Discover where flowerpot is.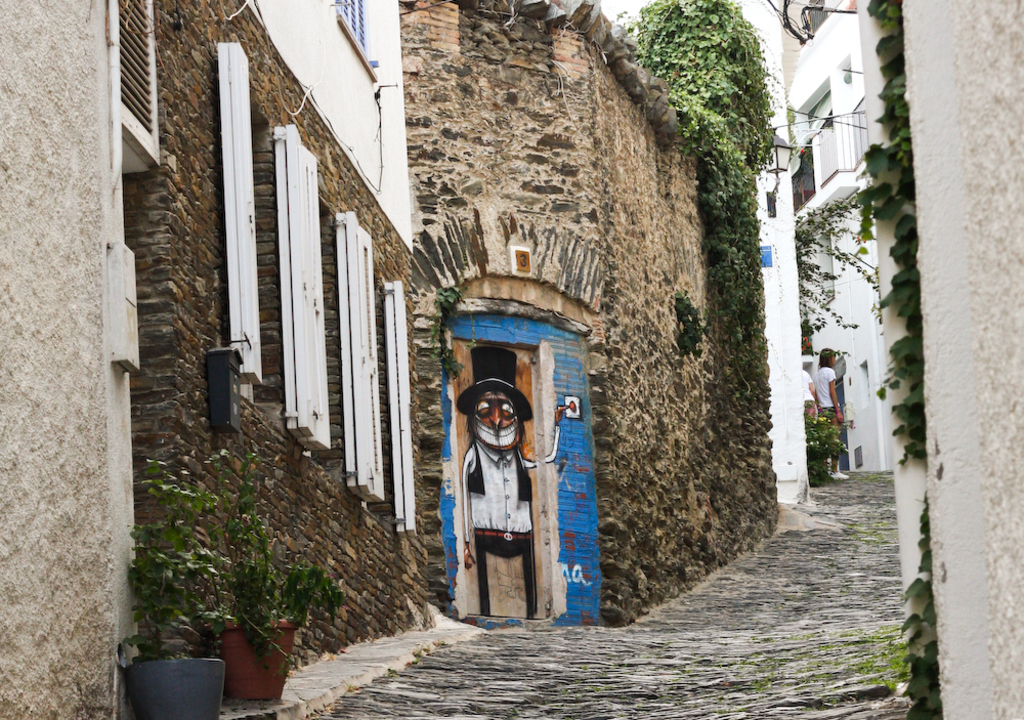
Discovered at bbox=(125, 657, 224, 719).
